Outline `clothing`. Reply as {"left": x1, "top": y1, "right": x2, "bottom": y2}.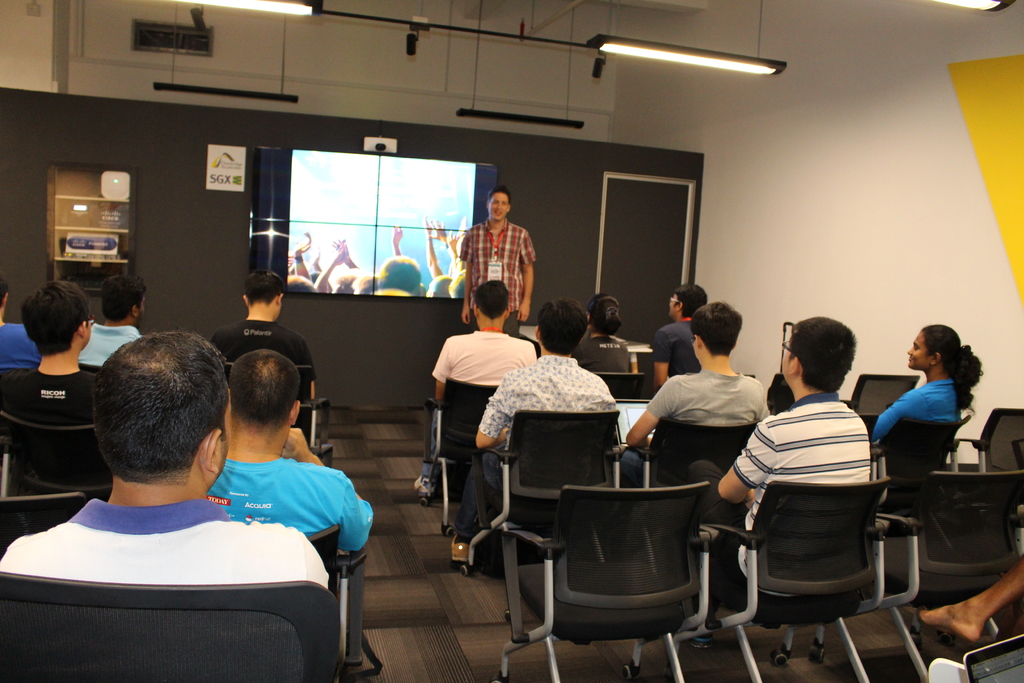
{"left": 0, "top": 319, "right": 42, "bottom": 374}.
